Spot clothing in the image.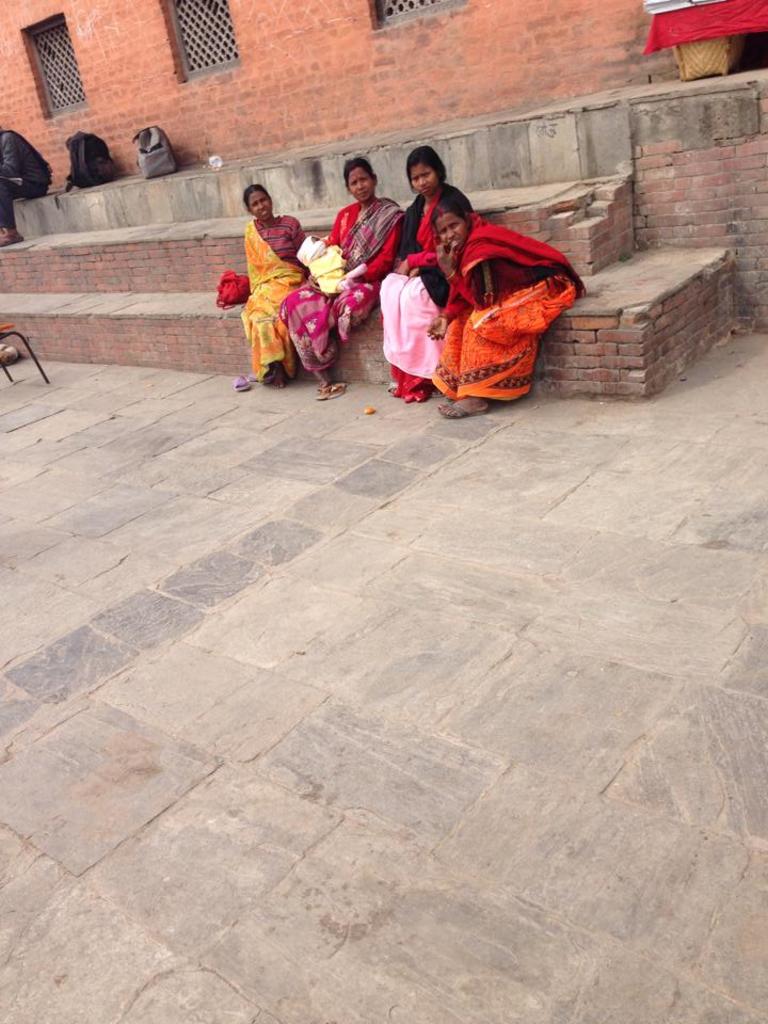
clothing found at left=378, top=179, right=442, bottom=398.
